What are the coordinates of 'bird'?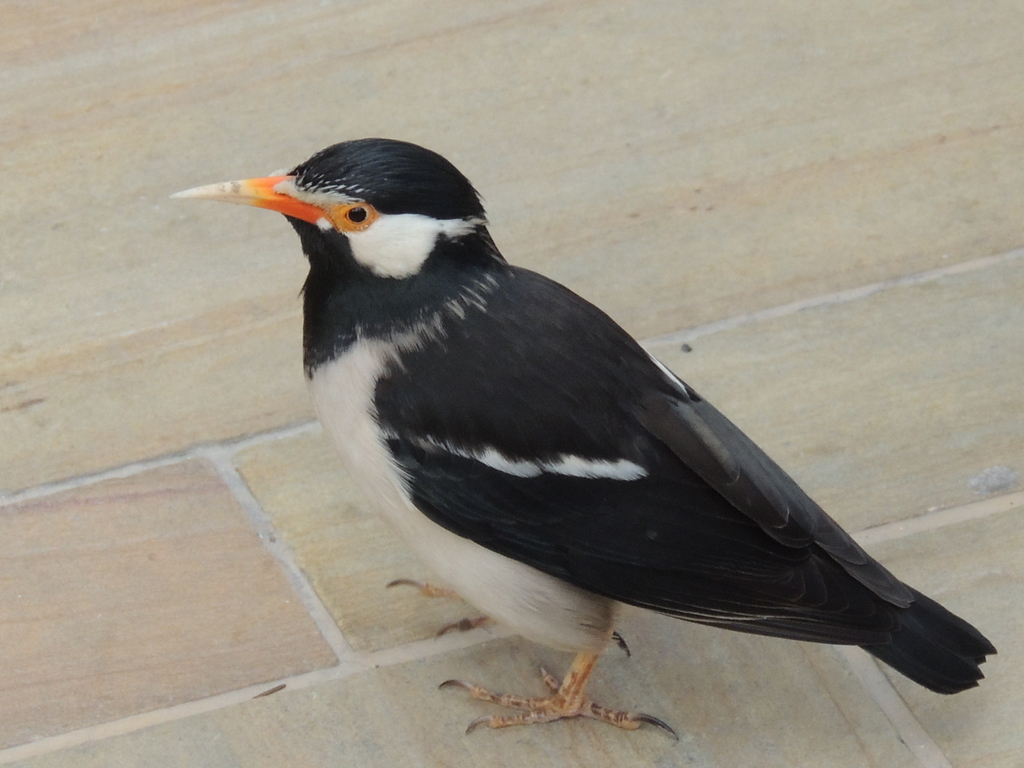
Rect(186, 134, 968, 740).
